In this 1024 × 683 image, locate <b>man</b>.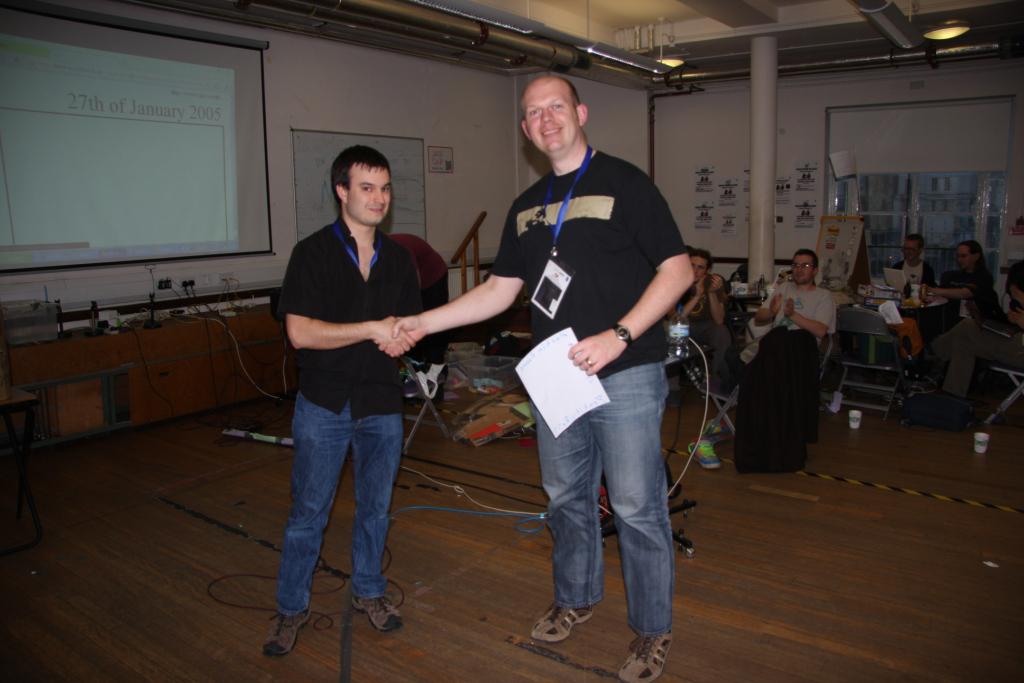
Bounding box: l=883, t=233, r=939, b=286.
